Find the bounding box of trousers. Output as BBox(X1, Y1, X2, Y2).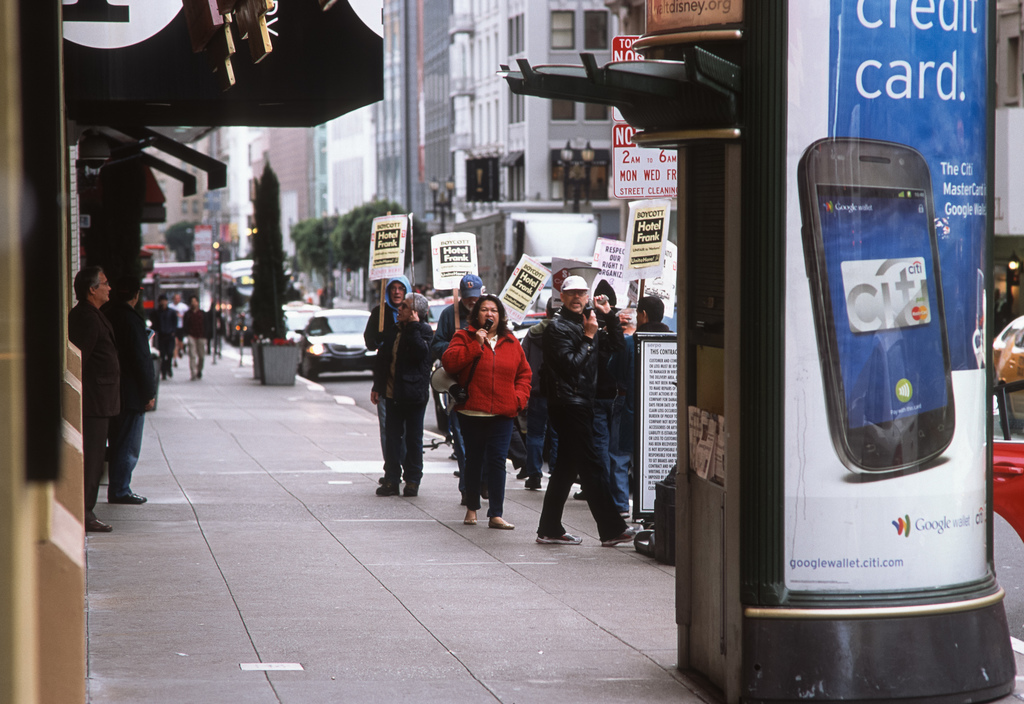
BBox(538, 400, 629, 540).
